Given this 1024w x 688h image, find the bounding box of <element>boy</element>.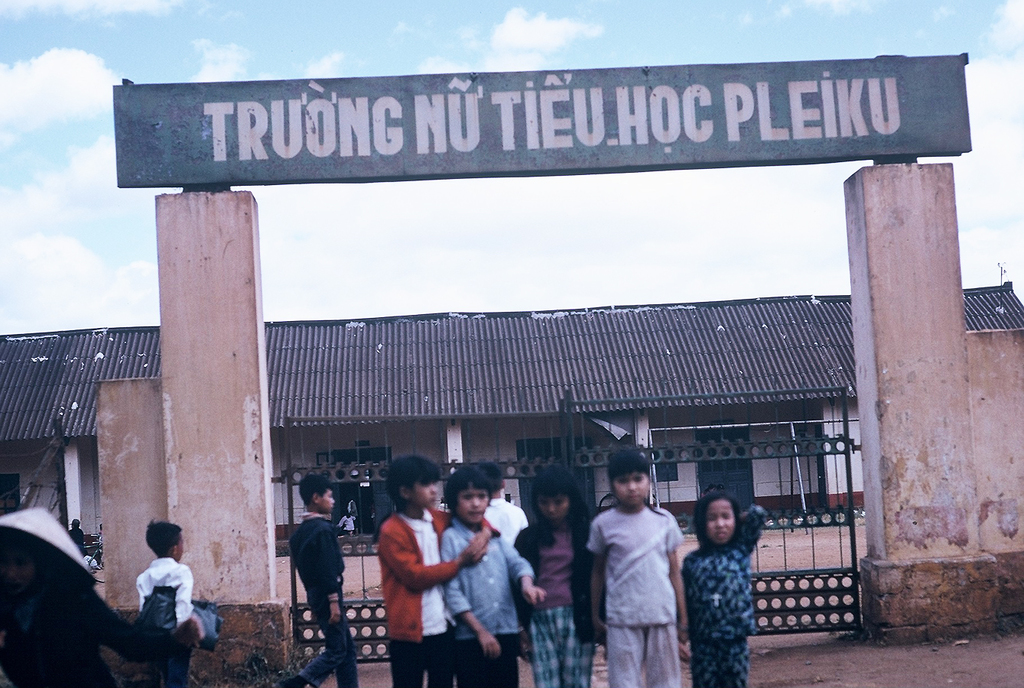
box=[668, 490, 770, 687].
